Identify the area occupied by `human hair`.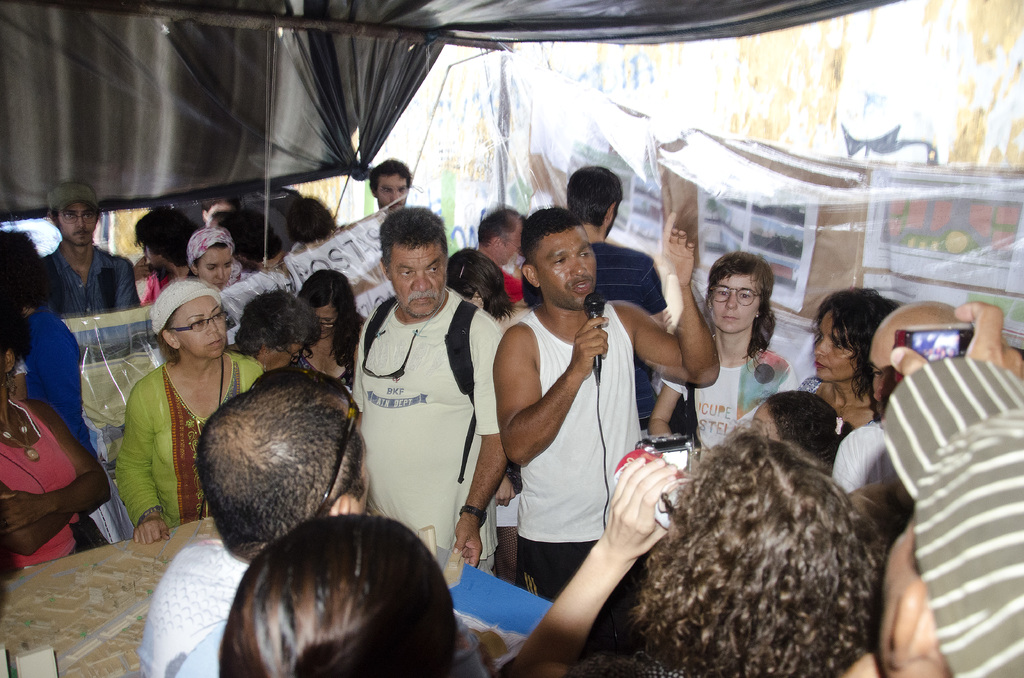
Area: [212,513,461,677].
